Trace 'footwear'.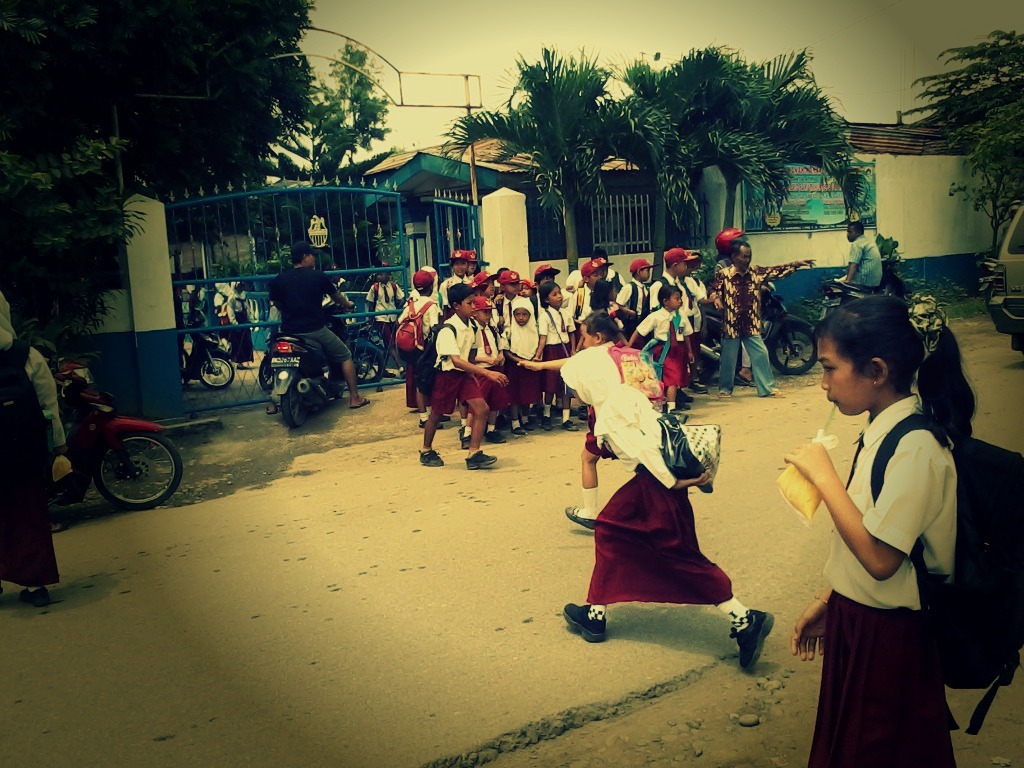
Traced to (674, 396, 688, 407).
